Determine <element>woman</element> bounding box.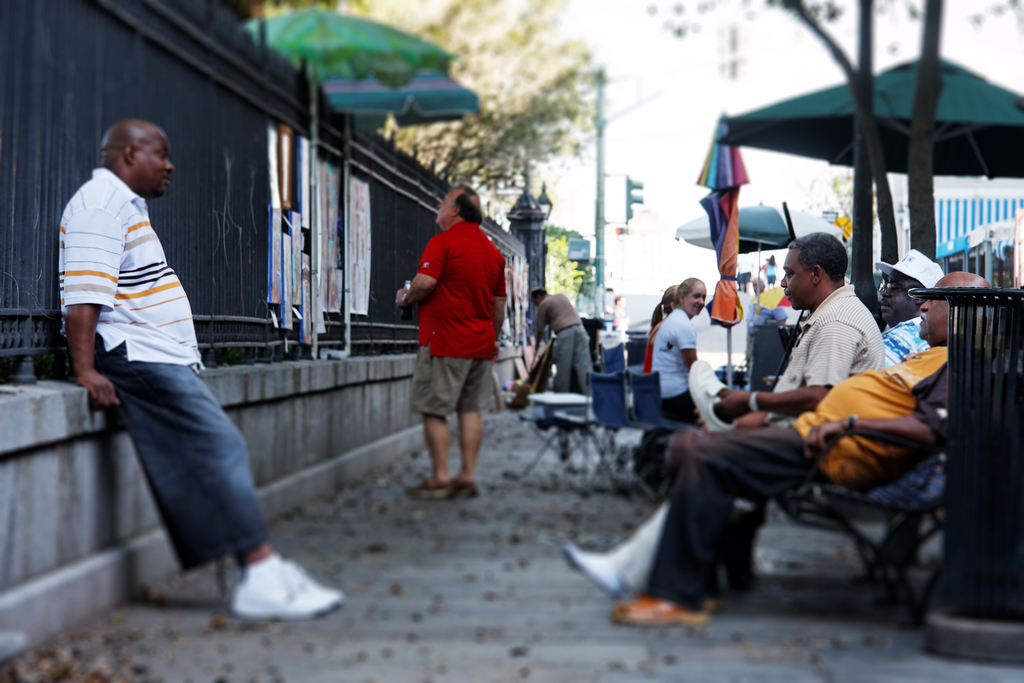
Determined: [left=649, top=274, right=710, bottom=431].
